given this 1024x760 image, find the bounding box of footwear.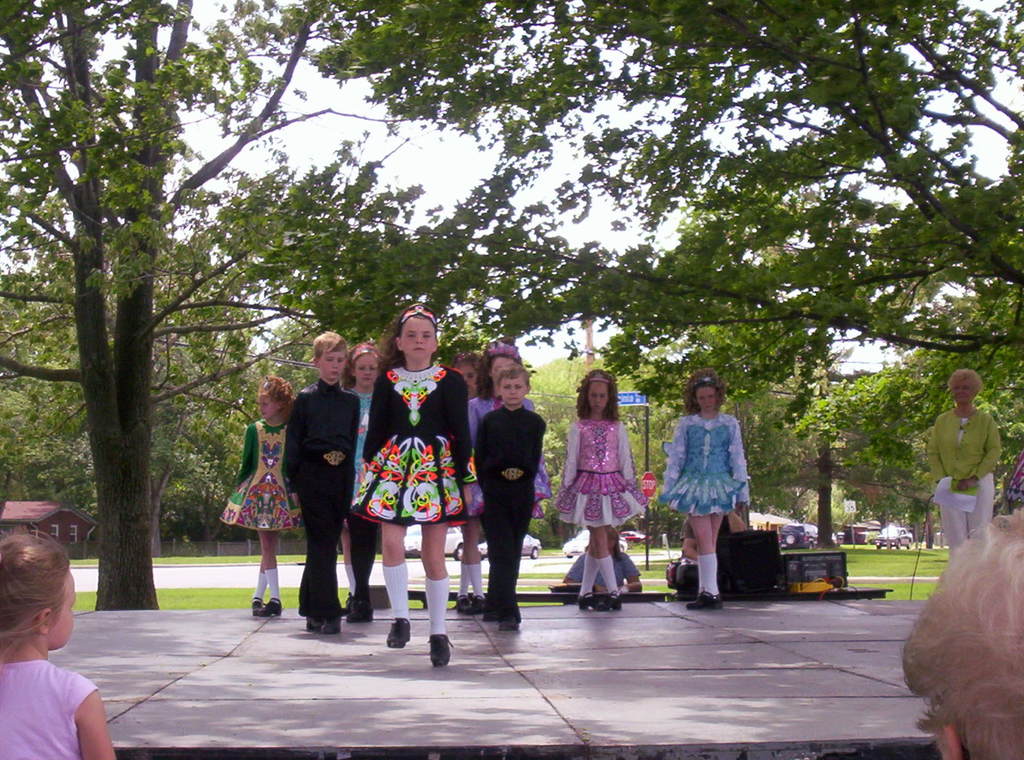
[x1=321, y1=616, x2=341, y2=636].
